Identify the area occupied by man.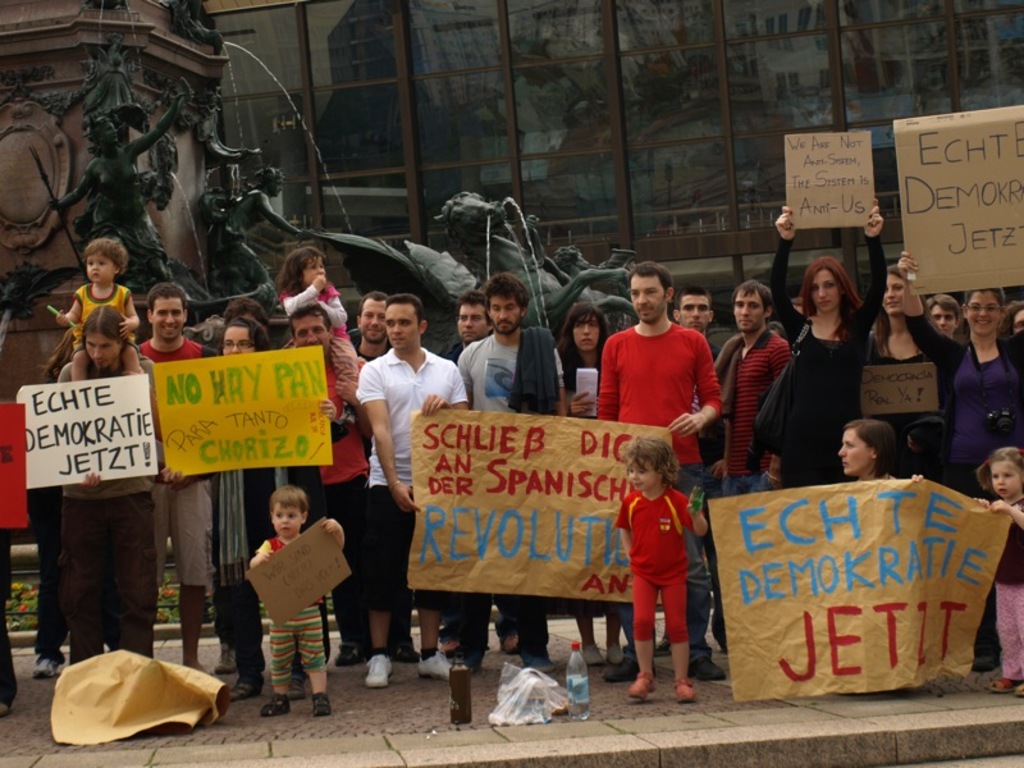
Area: bbox(668, 287, 713, 347).
